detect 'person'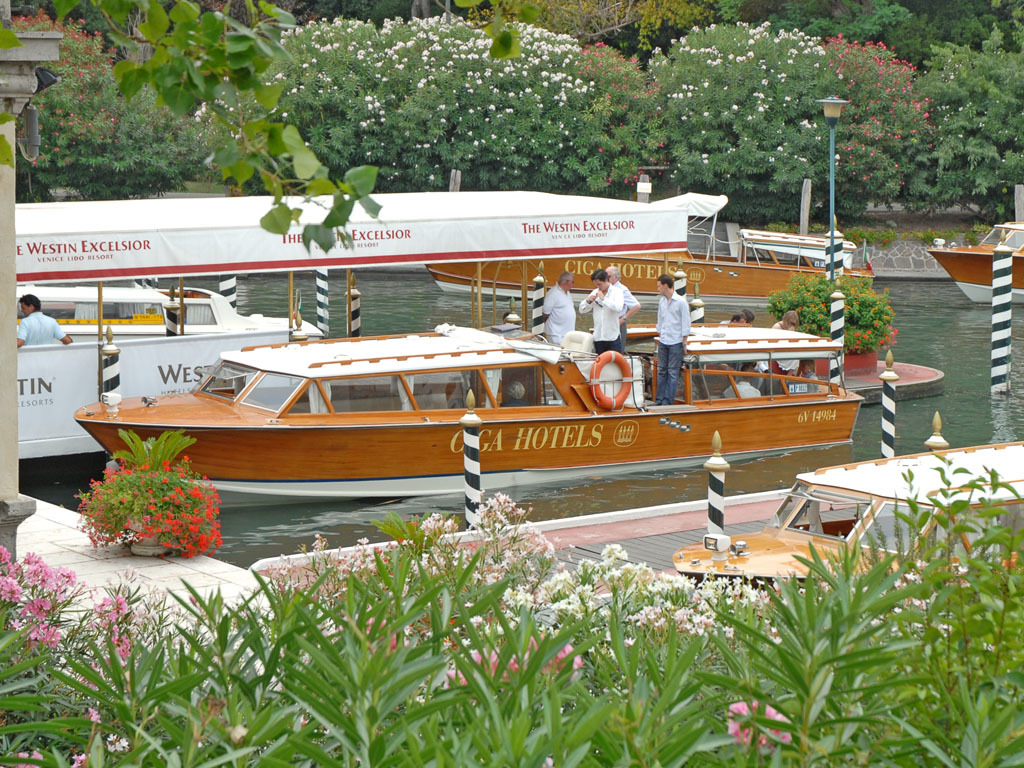
606:260:638:351
